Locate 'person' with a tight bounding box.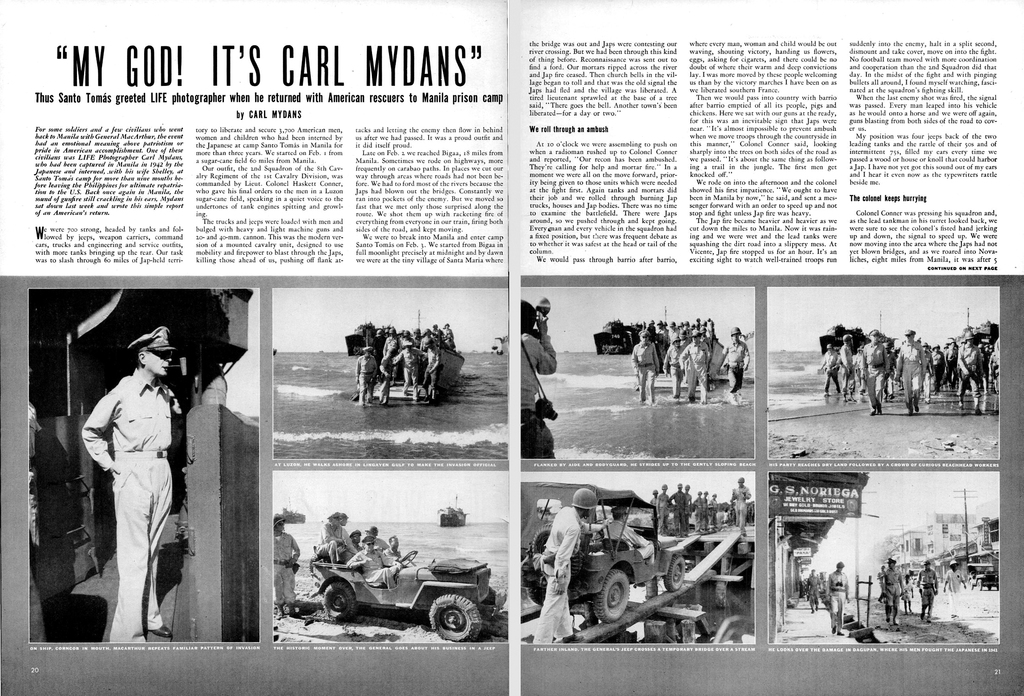
bbox=(362, 524, 386, 551).
